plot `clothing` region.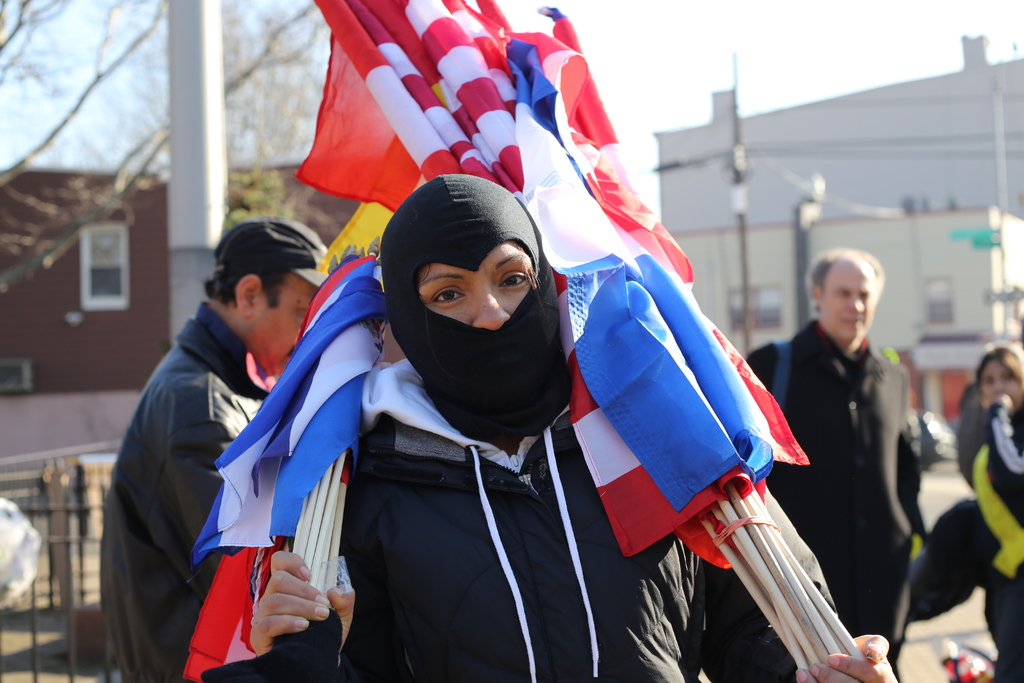
Plotted at [108, 304, 265, 682].
